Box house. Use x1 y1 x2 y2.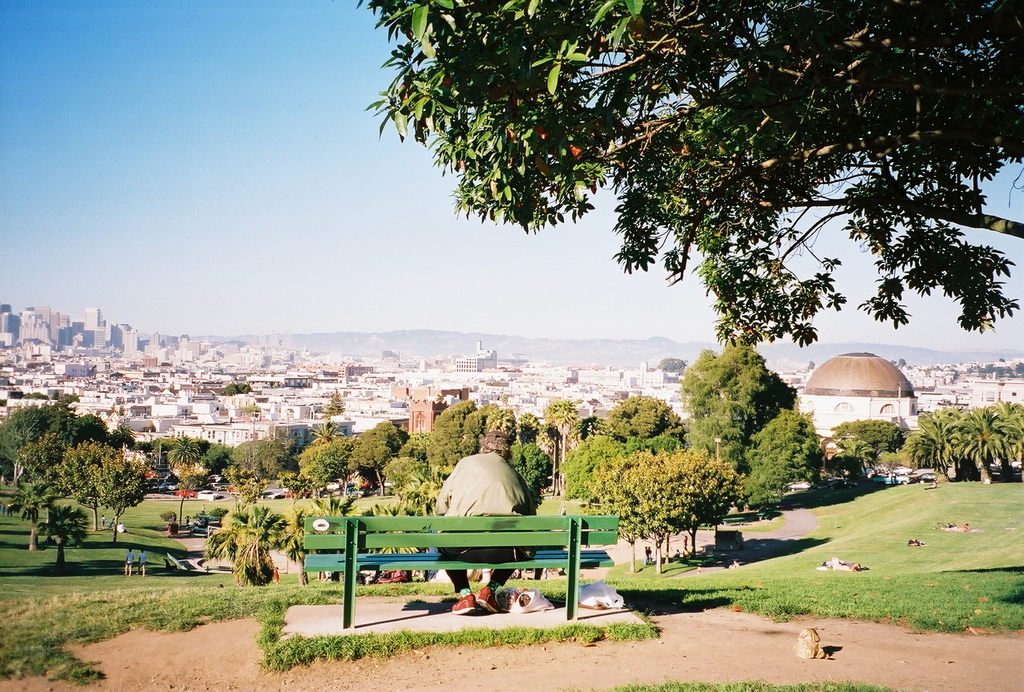
810 349 901 459.
